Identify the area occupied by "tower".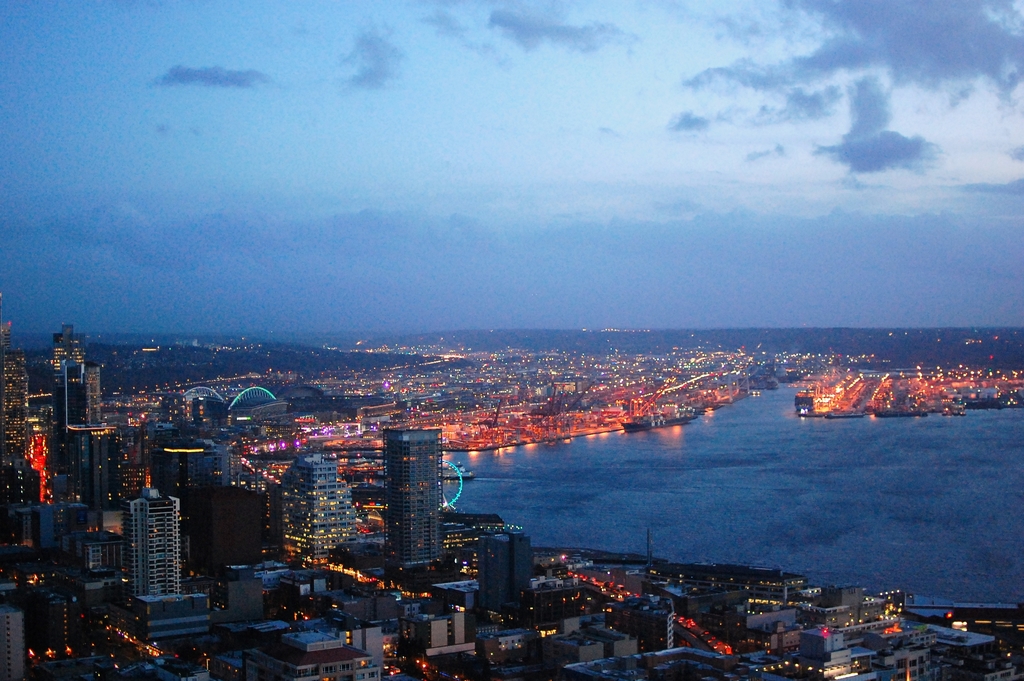
Area: (84,359,102,422).
